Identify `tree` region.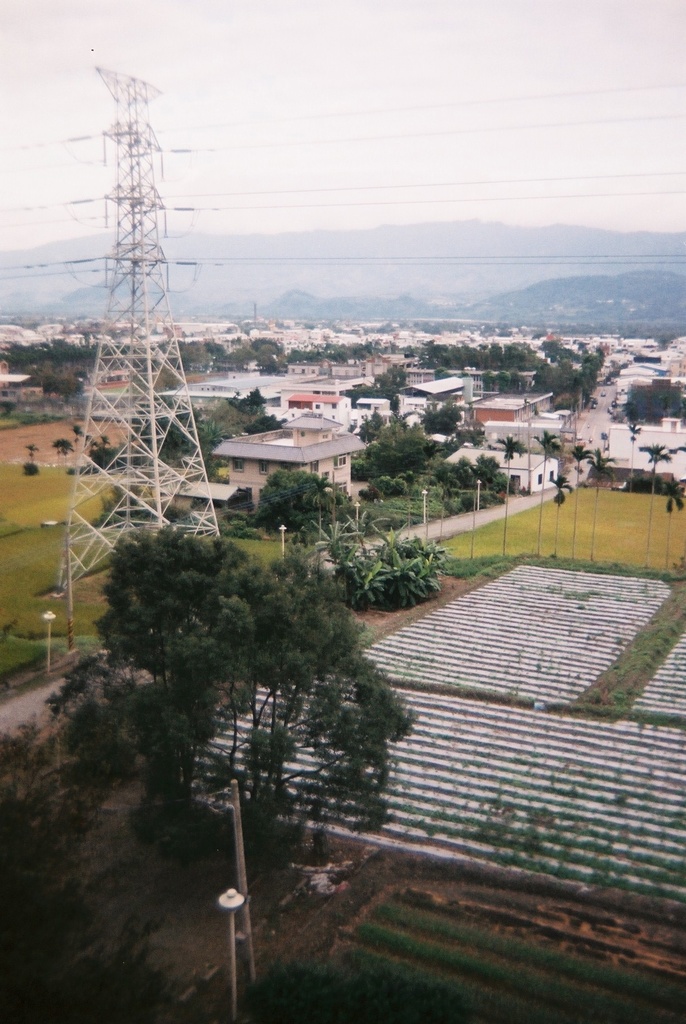
Region: BBox(598, 376, 685, 422).
